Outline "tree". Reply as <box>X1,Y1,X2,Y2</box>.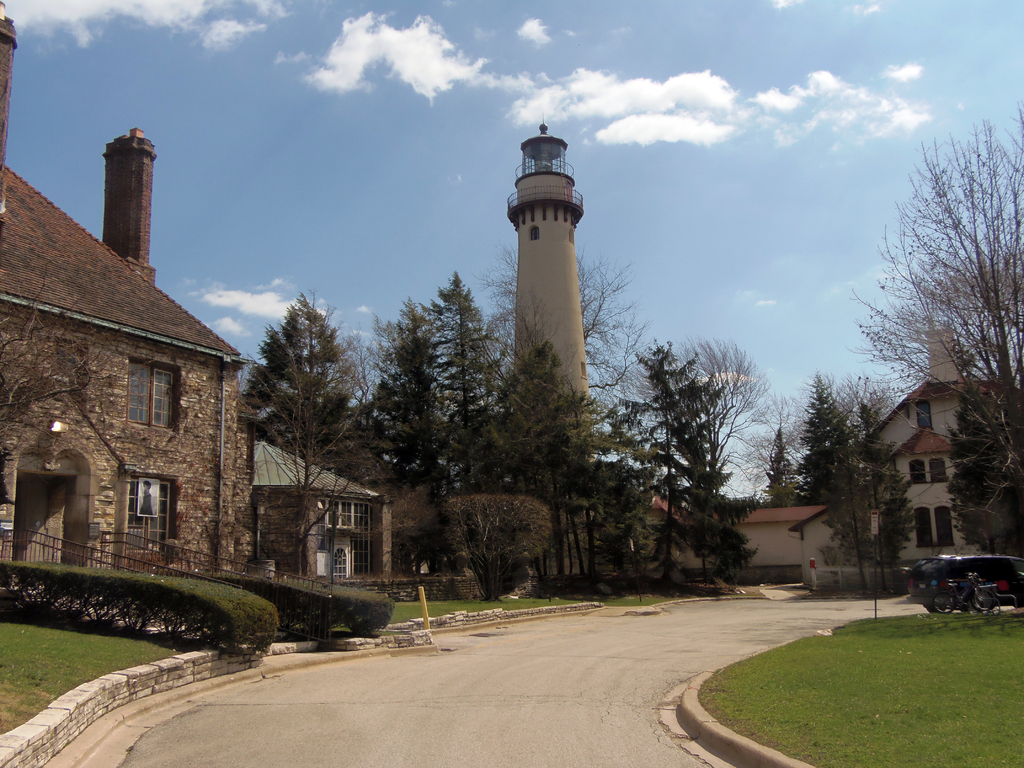
<box>239,284,381,468</box>.
